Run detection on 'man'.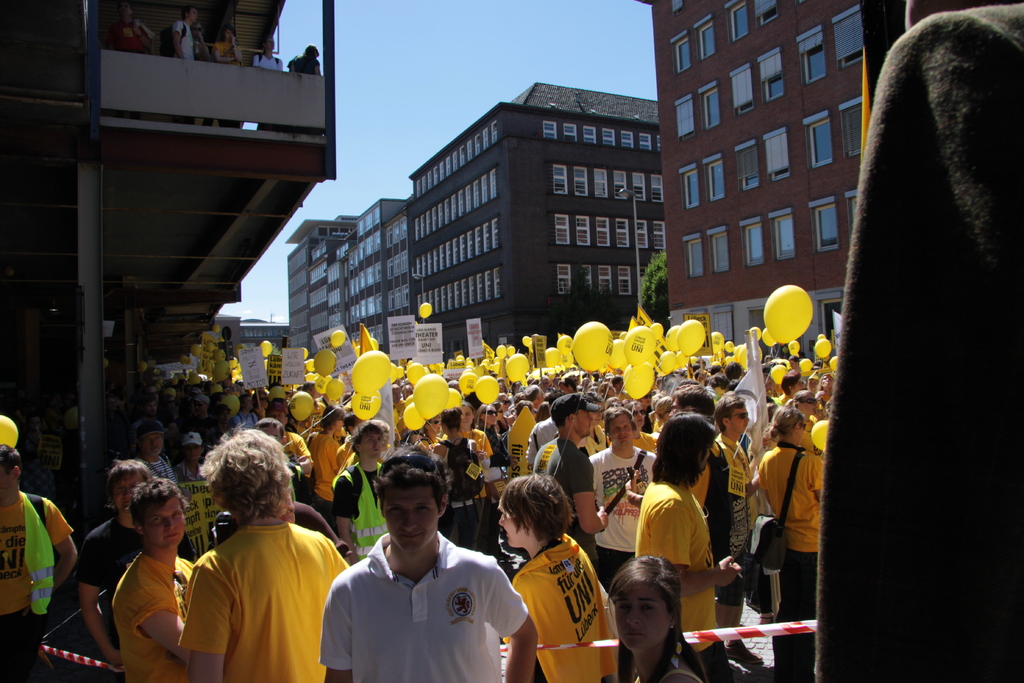
Result: rect(641, 413, 743, 679).
